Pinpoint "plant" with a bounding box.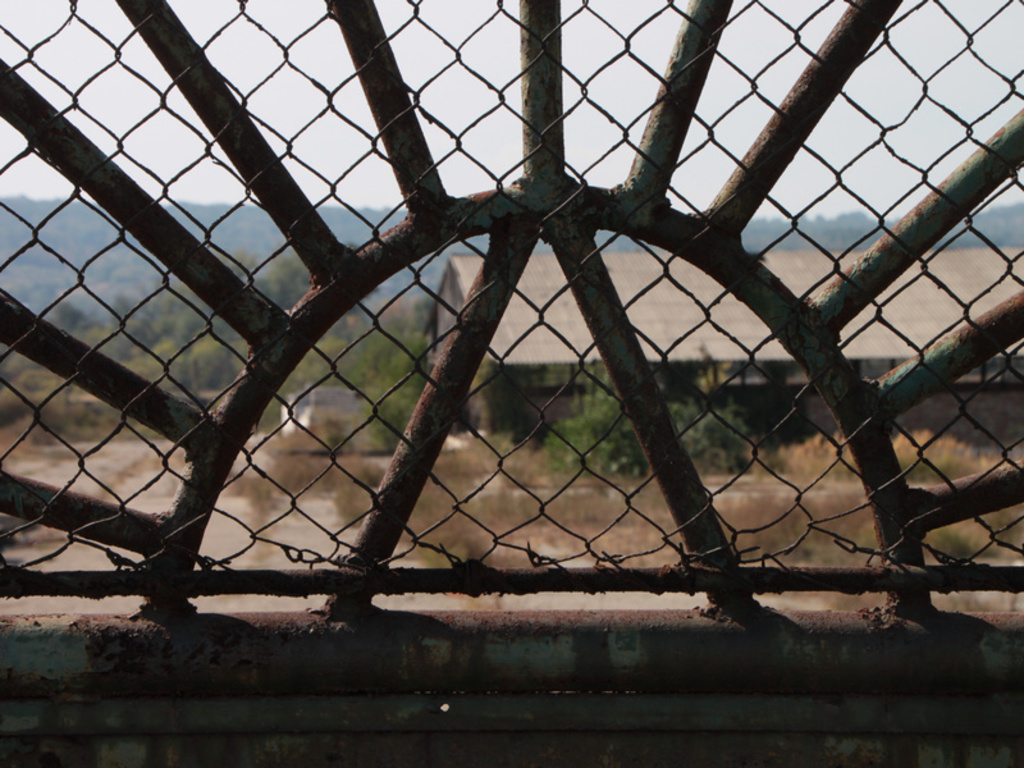
bbox(550, 381, 745, 466).
